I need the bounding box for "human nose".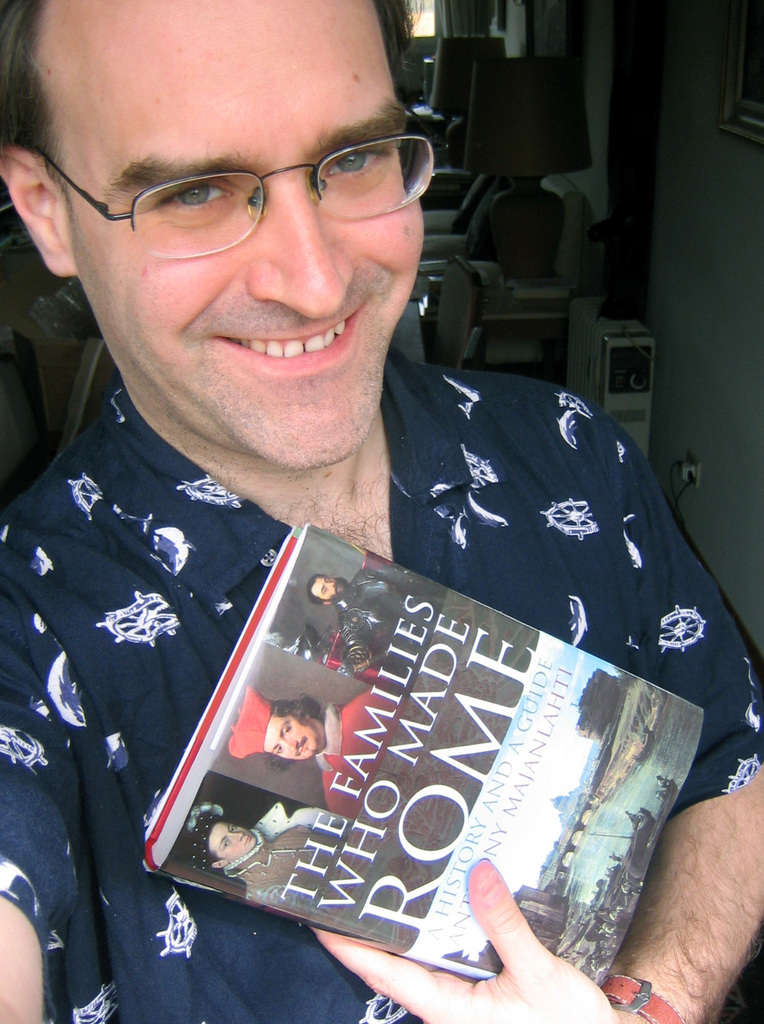
Here it is: box(280, 734, 299, 753).
